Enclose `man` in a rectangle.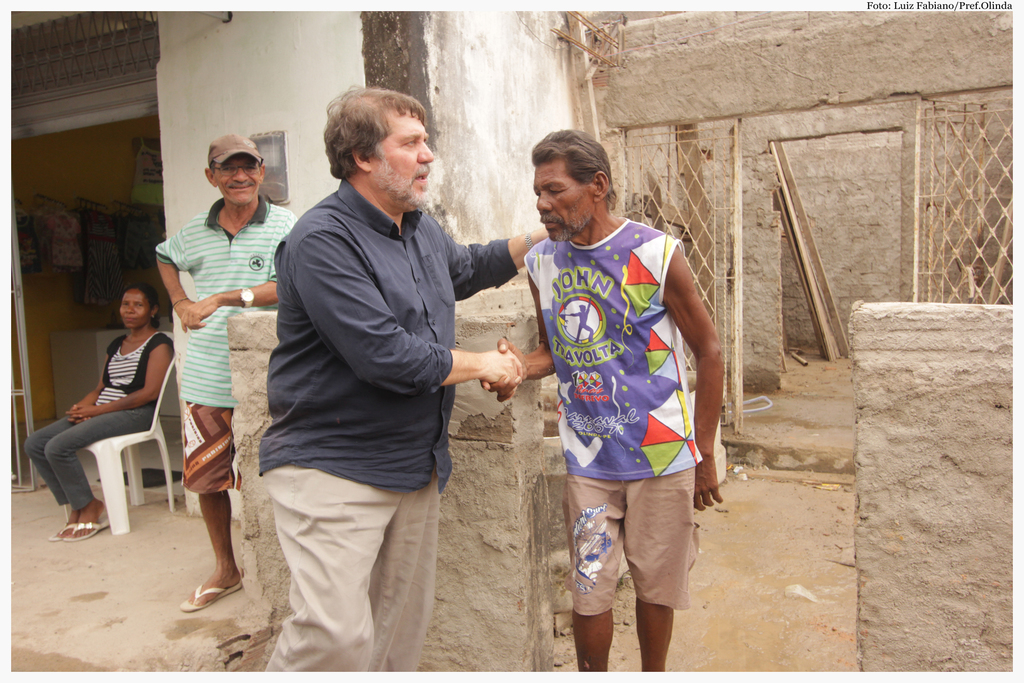
bbox=(153, 131, 302, 607).
